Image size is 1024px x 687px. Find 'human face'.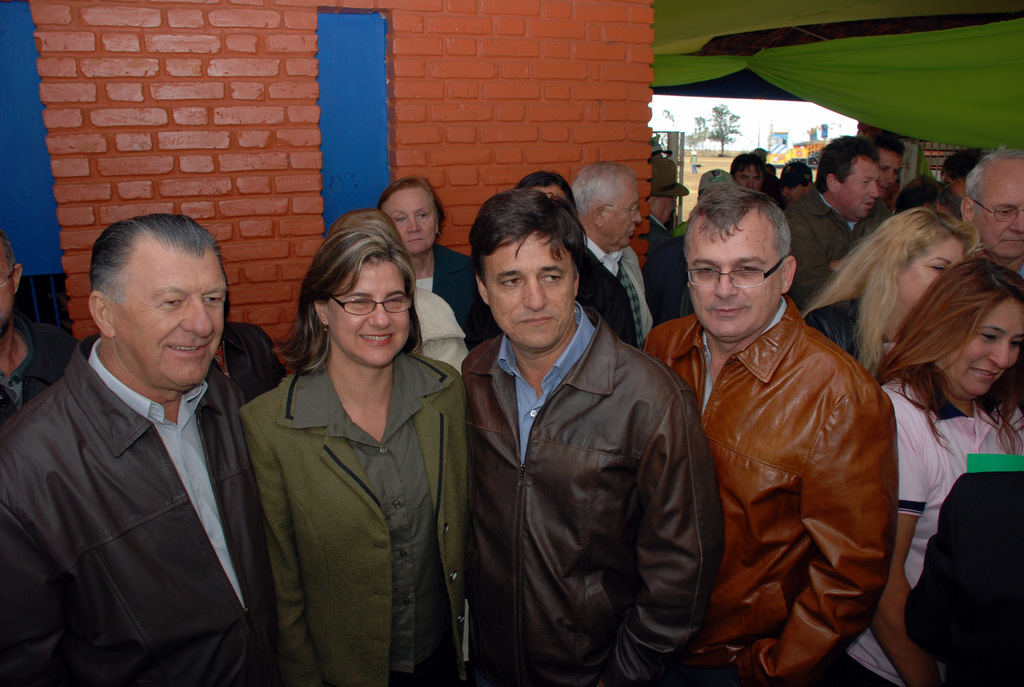
(605, 178, 643, 247).
